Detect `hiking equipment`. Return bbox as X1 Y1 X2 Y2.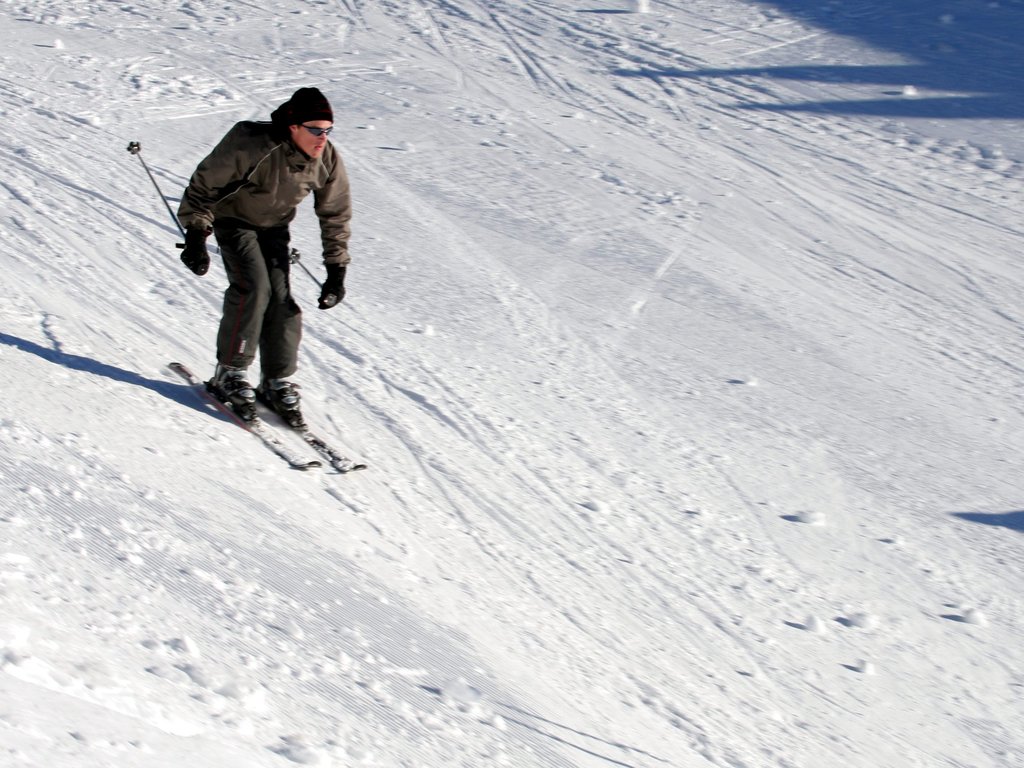
279 249 341 306.
